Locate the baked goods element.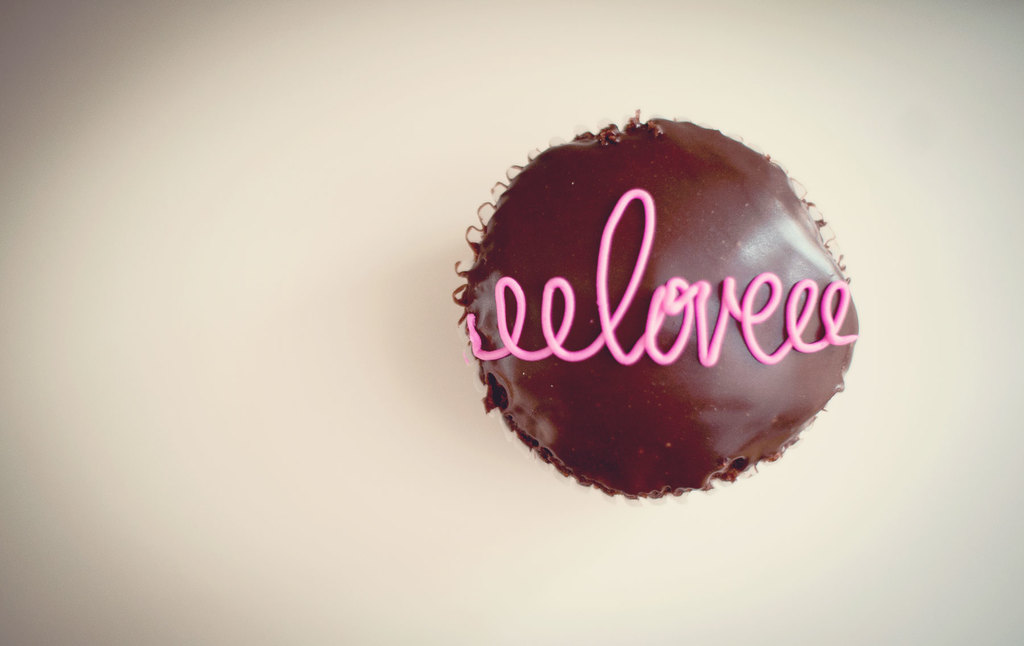
Element bbox: bbox=(490, 119, 874, 515).
